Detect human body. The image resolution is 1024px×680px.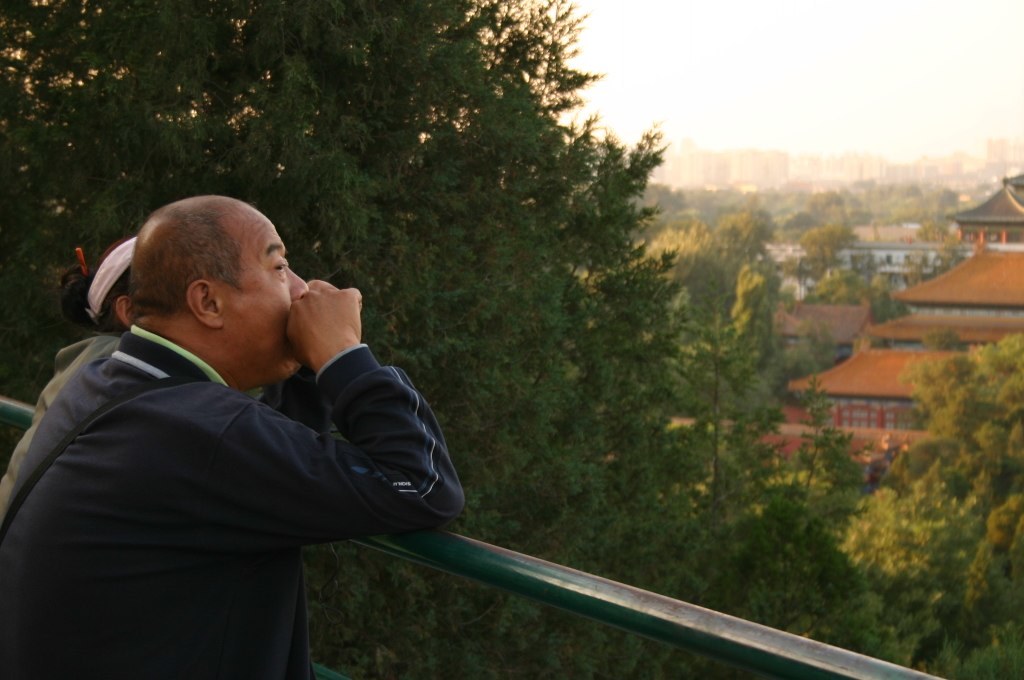
x1=14 y1=227 x2=152 y2=498.
